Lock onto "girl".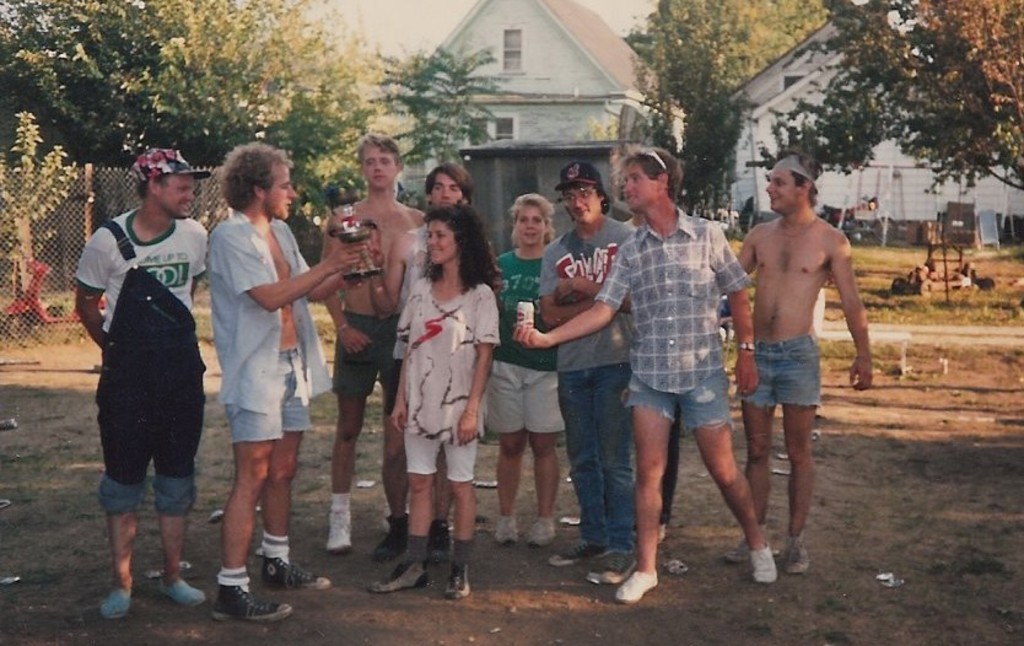
Locked: l=368, t=205, r=506, b=601.
